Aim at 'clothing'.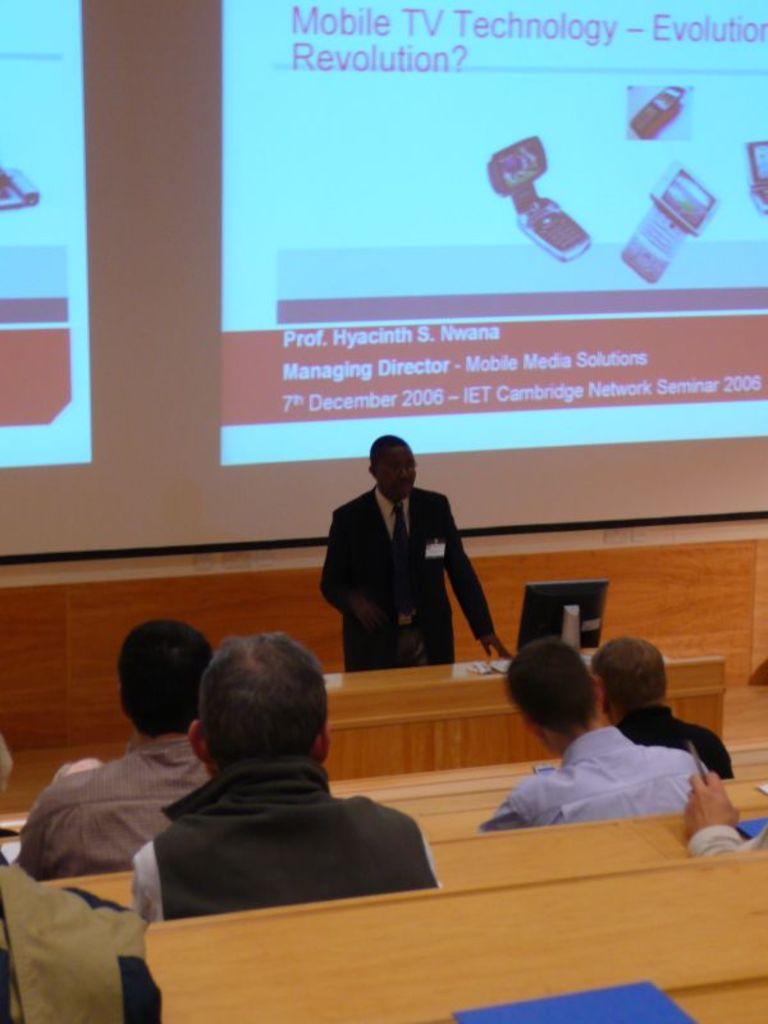
Aimed at box(15, 737, 211, 881).
